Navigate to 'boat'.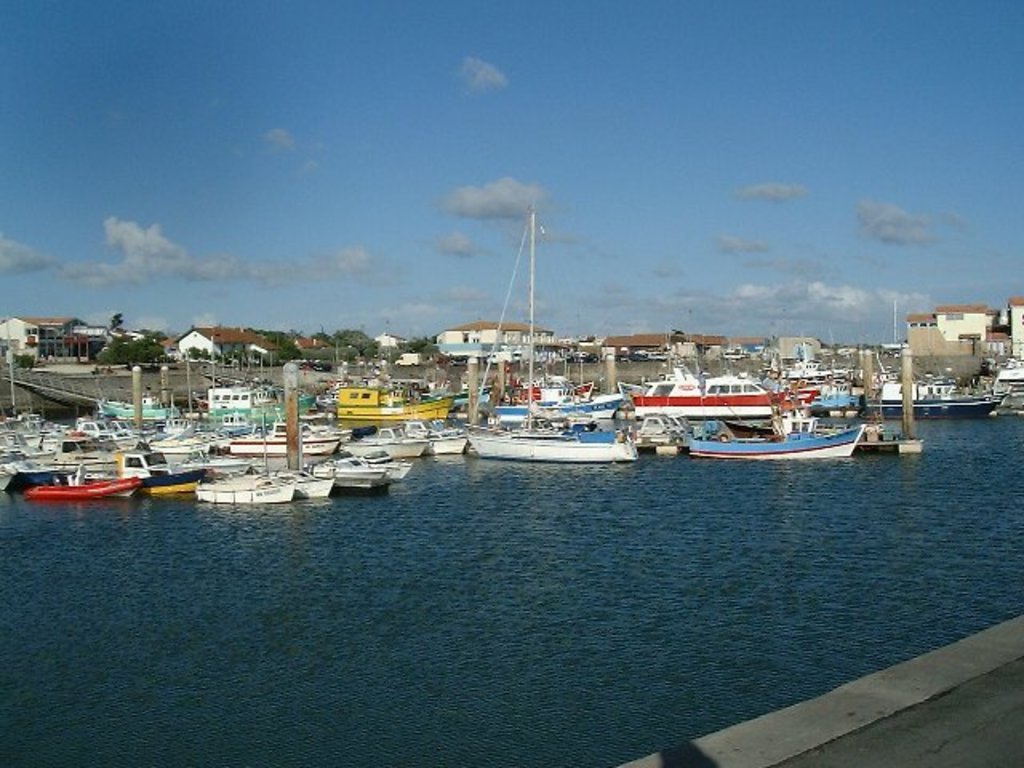
Navigation target: bbox=[416, 208, 670, 474].
